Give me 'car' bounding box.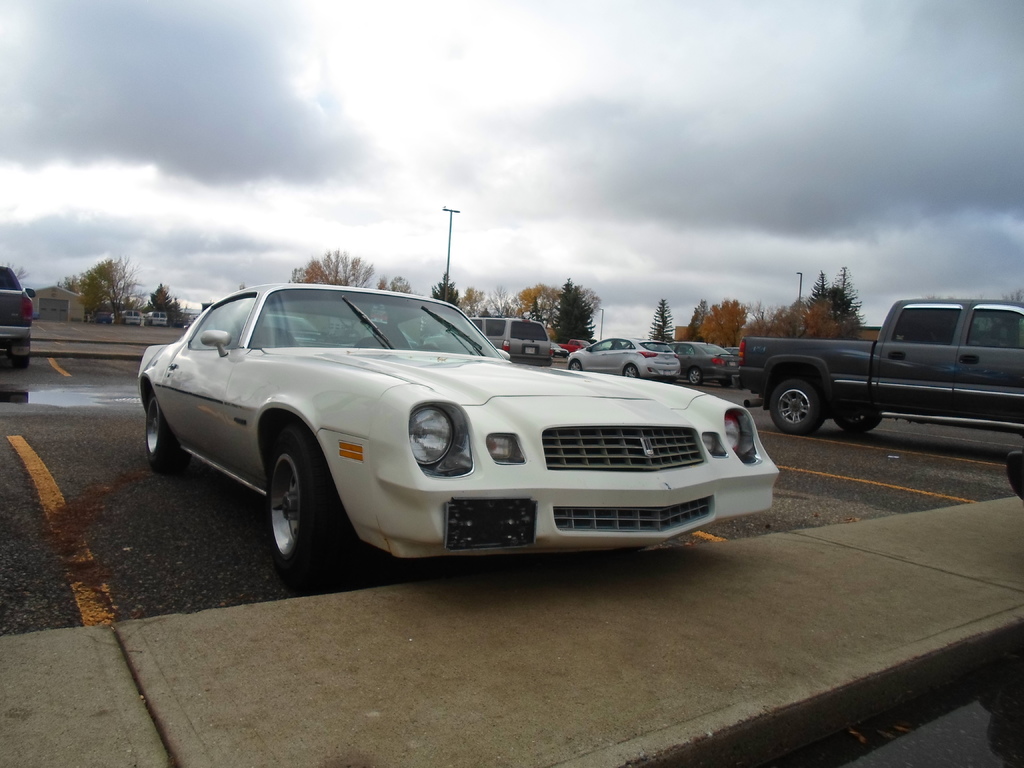
x1=665, y1=336, x2=737, y2=385.
